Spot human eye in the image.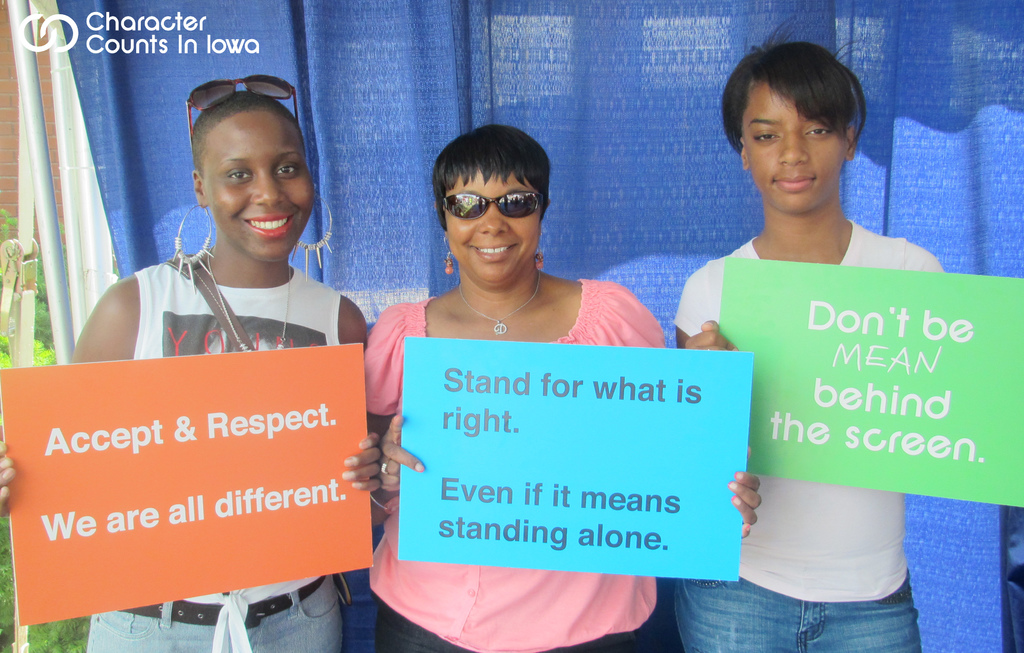
human eye found at x1=801, y1=126, x2=830, y2=141.
